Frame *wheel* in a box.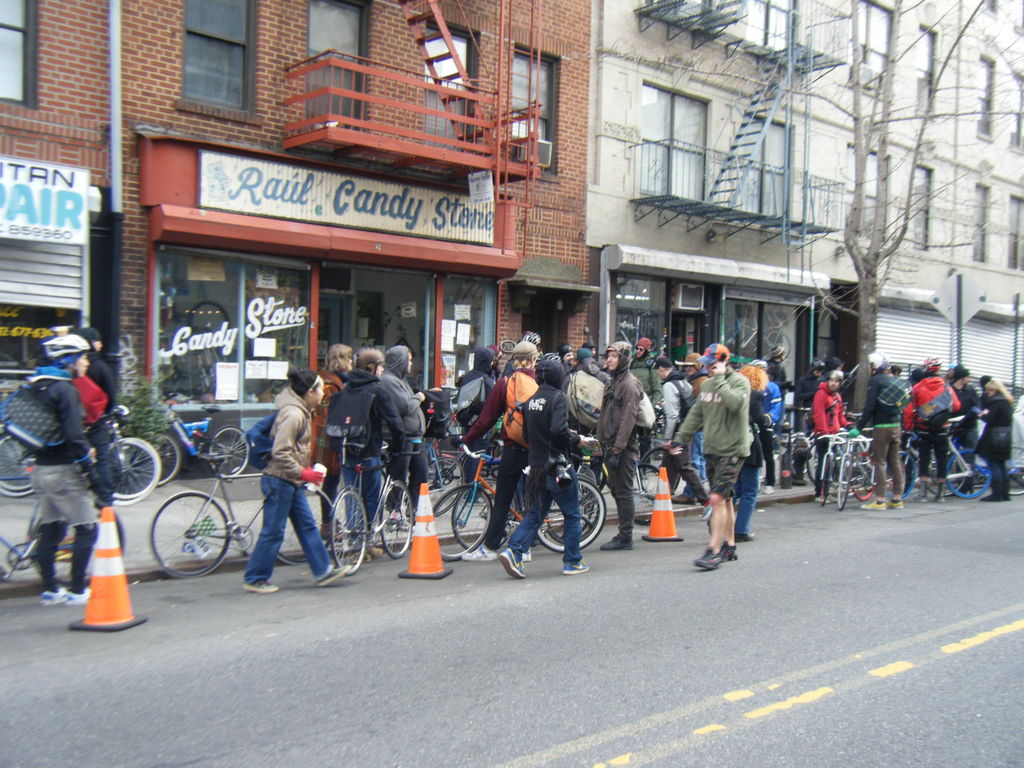
(left=205, top=425, right=251, bottom=479).
